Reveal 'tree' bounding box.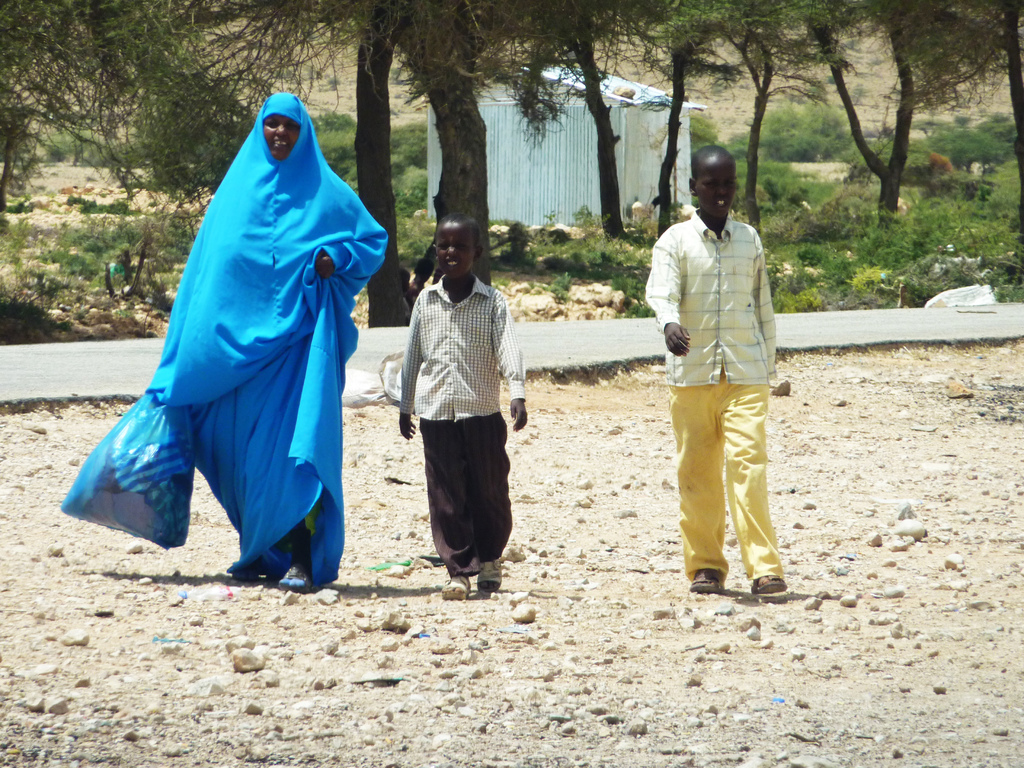
Revealed: (left=0, top=0, right=1023, bottom=331).
